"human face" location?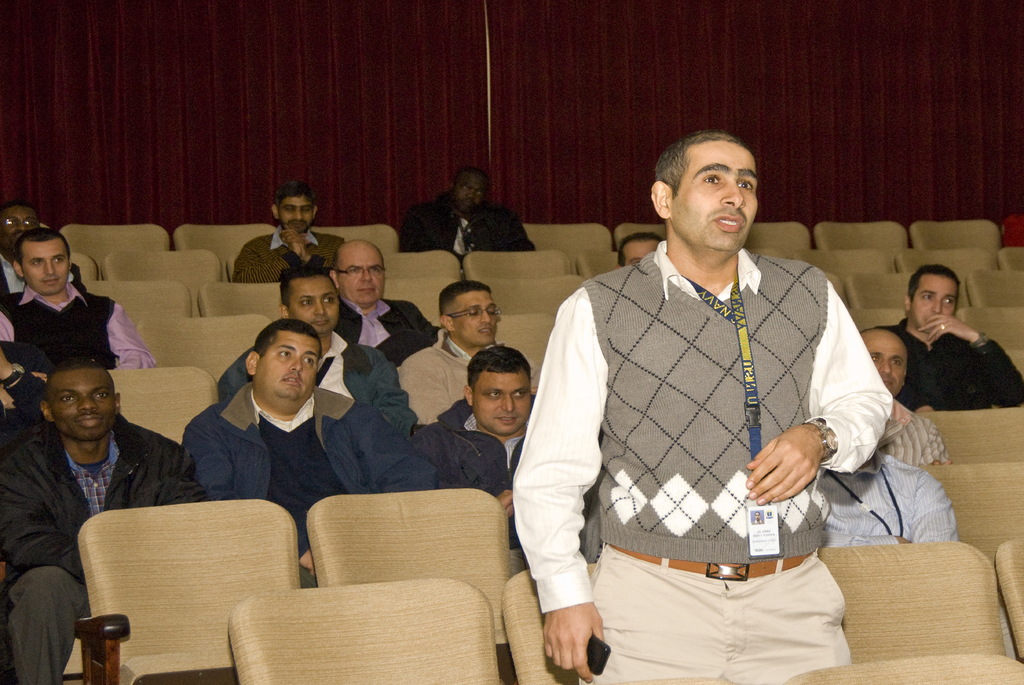
box=[293, 278, 339, 336]
